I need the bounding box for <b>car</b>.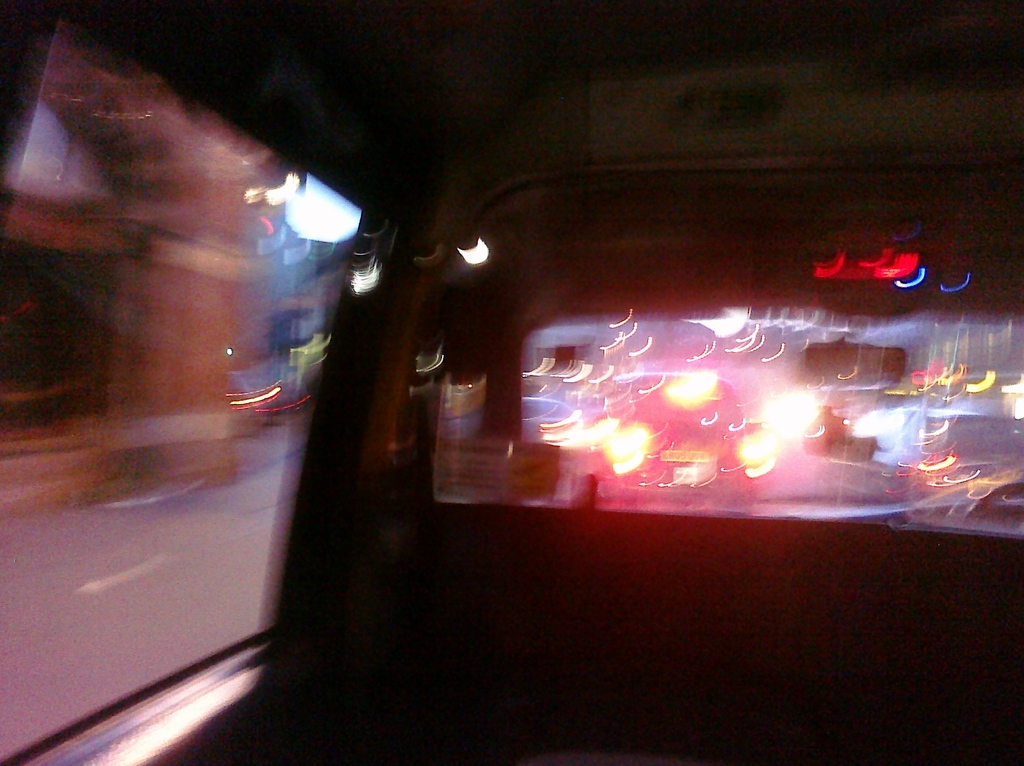
Here it is: bbox=(0, 0, 1023, 765).
